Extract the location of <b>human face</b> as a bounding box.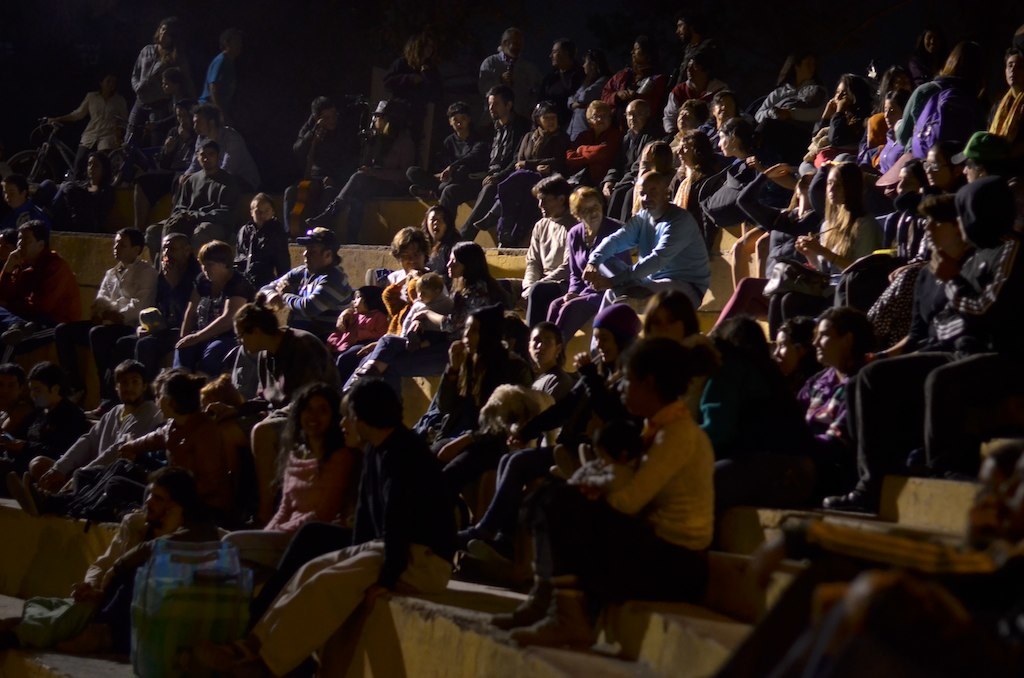
{"left": 509, "top": 37, "right": 517, "bottom": 55}.
